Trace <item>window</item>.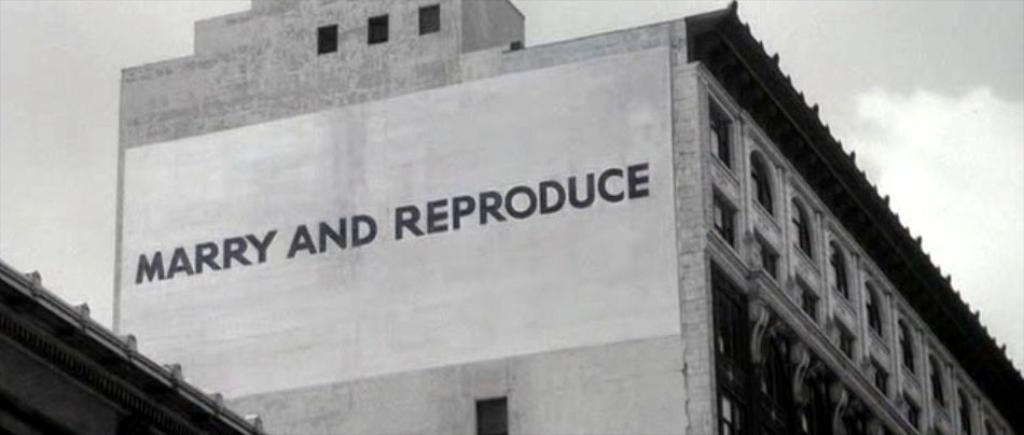
Traced to x1=960 y1=393 x2=969 y2=434.
